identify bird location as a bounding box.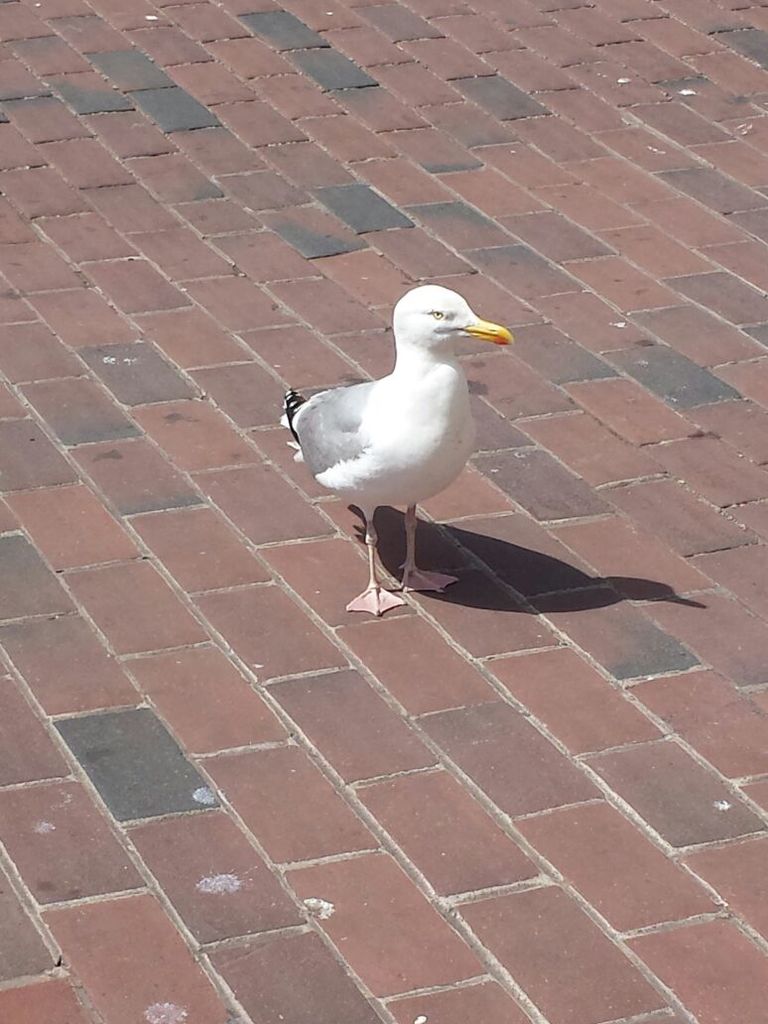
select_region(285, 272, 511, 592).
